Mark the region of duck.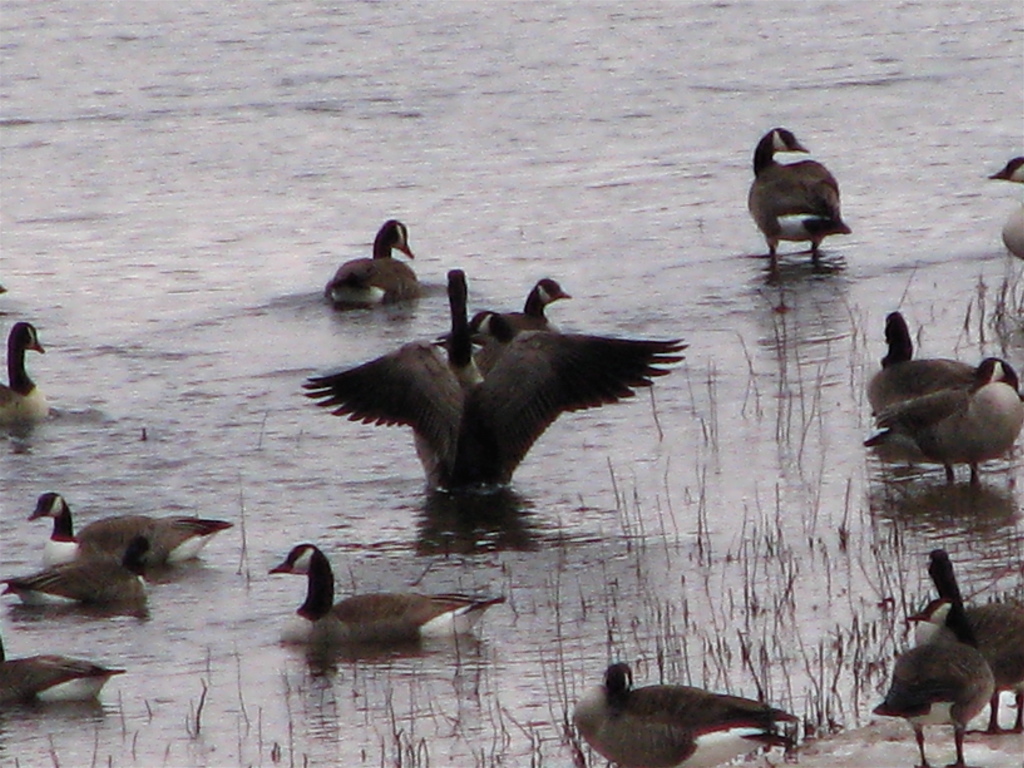
Region: [x1=0, y1=574, x2=156, y2=621].
